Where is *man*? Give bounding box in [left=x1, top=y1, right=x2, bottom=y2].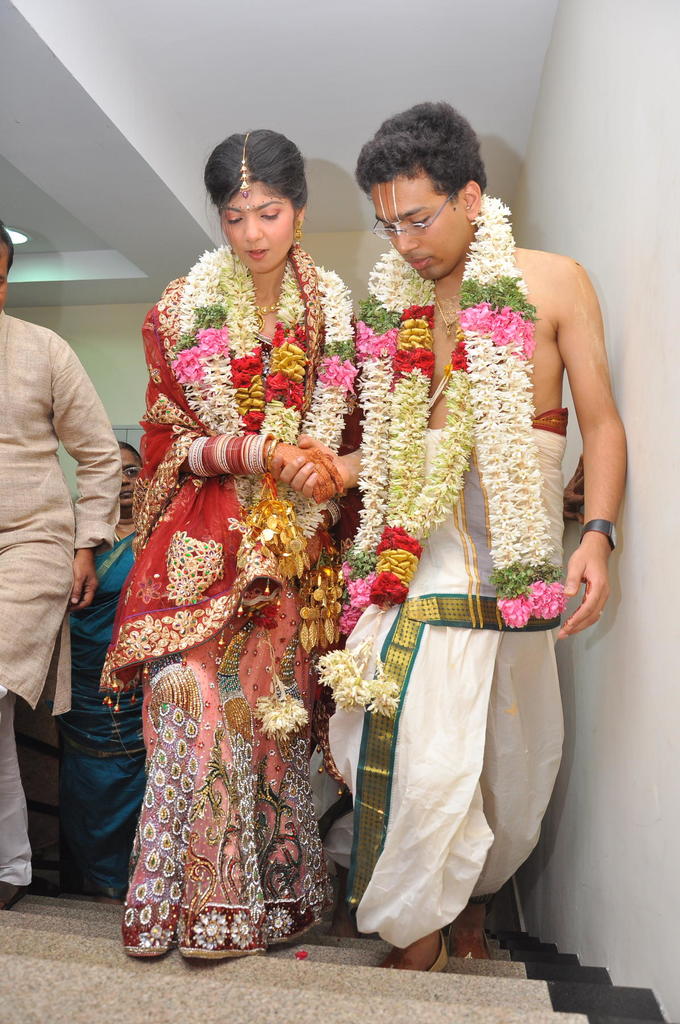
[left=0, top=228, right=120, bottom=911].
